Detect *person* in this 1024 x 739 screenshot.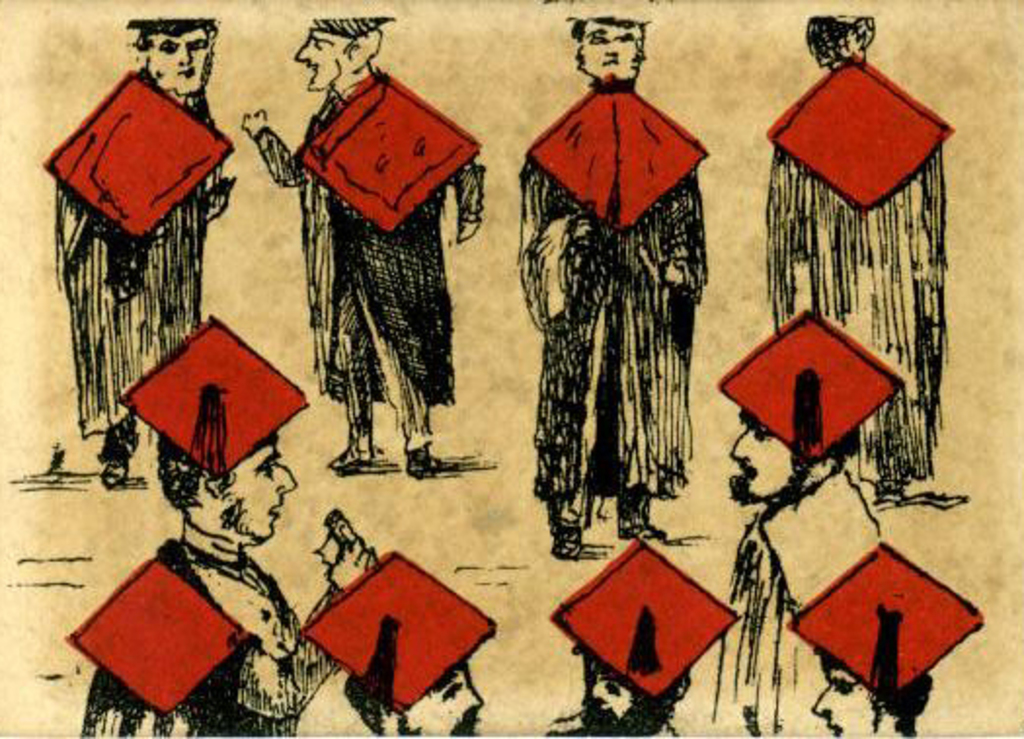
Detection: (x1=242, y1=10, x2=486, y2=476).
